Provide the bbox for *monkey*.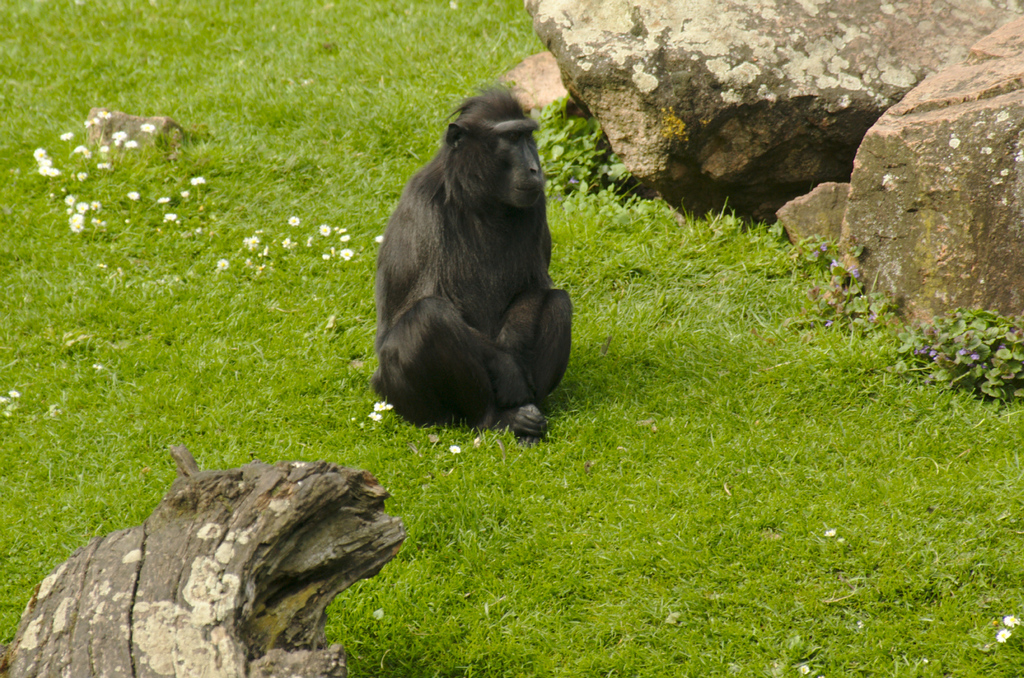
Rect(371, 80, 576, 446).
